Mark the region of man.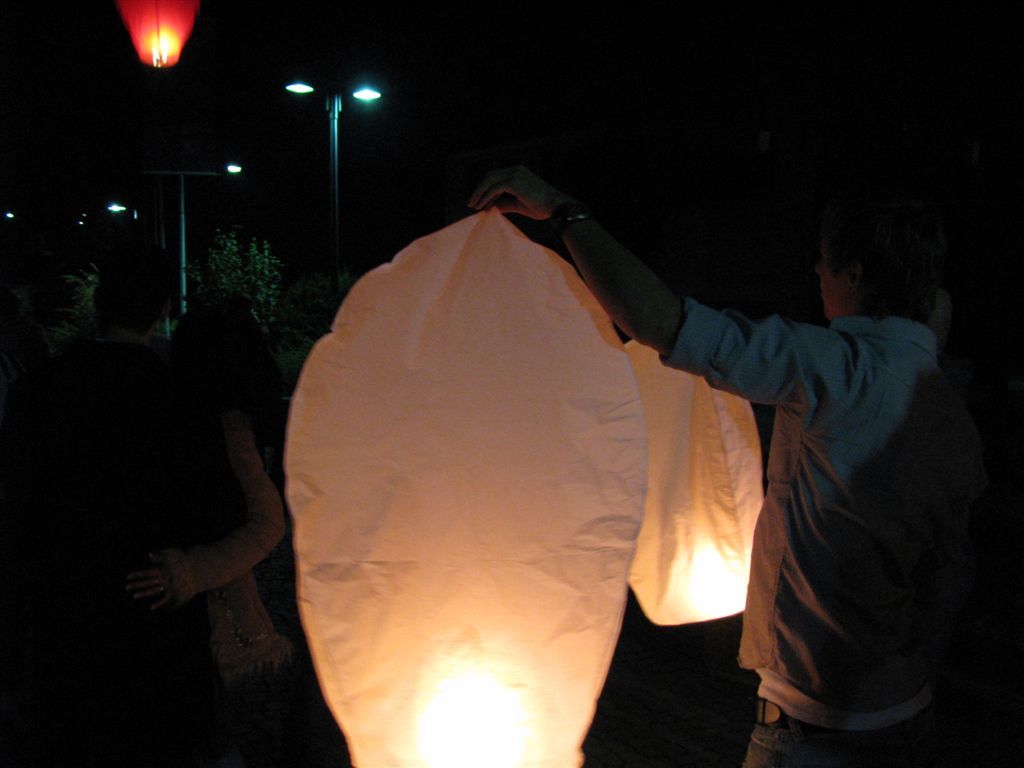
Region: (x1=466, y1=169, x2=959, y2=767).
